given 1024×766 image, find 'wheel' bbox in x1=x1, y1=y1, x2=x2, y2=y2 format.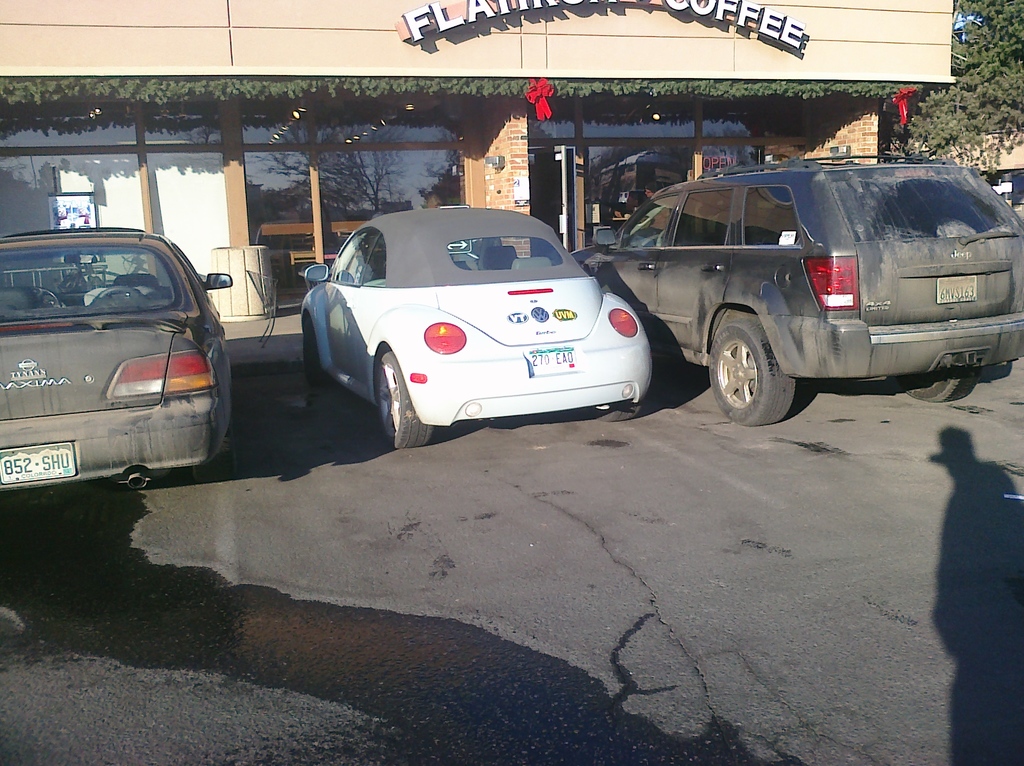
x1=303, y1=318, x2=324, y2=386.
